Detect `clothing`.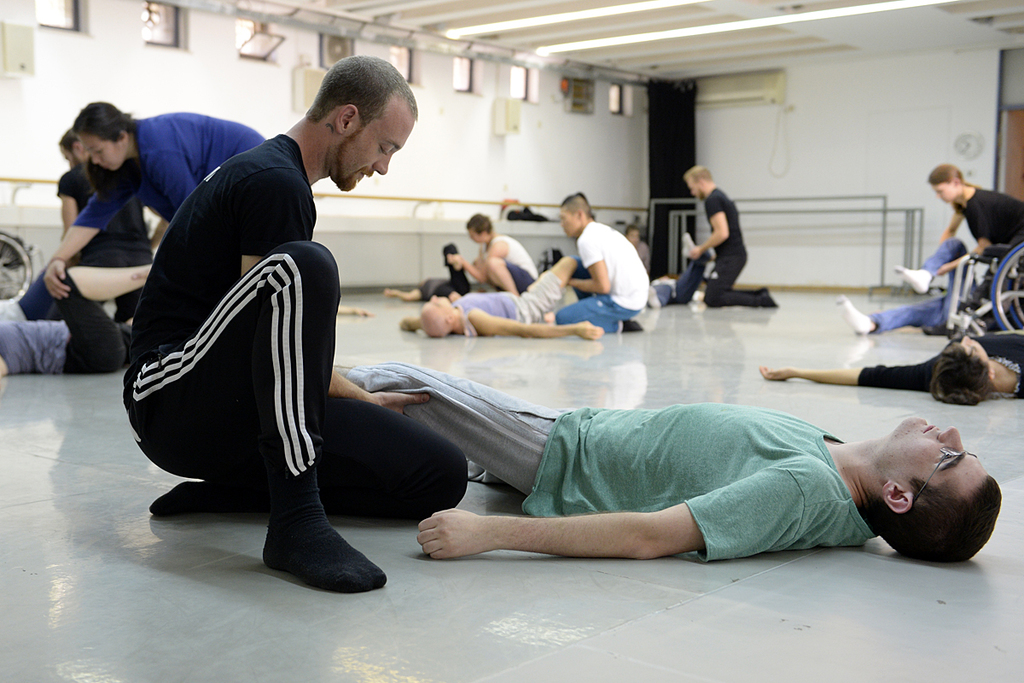
Detected at {"x1": 454, "y1": 271, "x2": 577, "y2": 330}.
